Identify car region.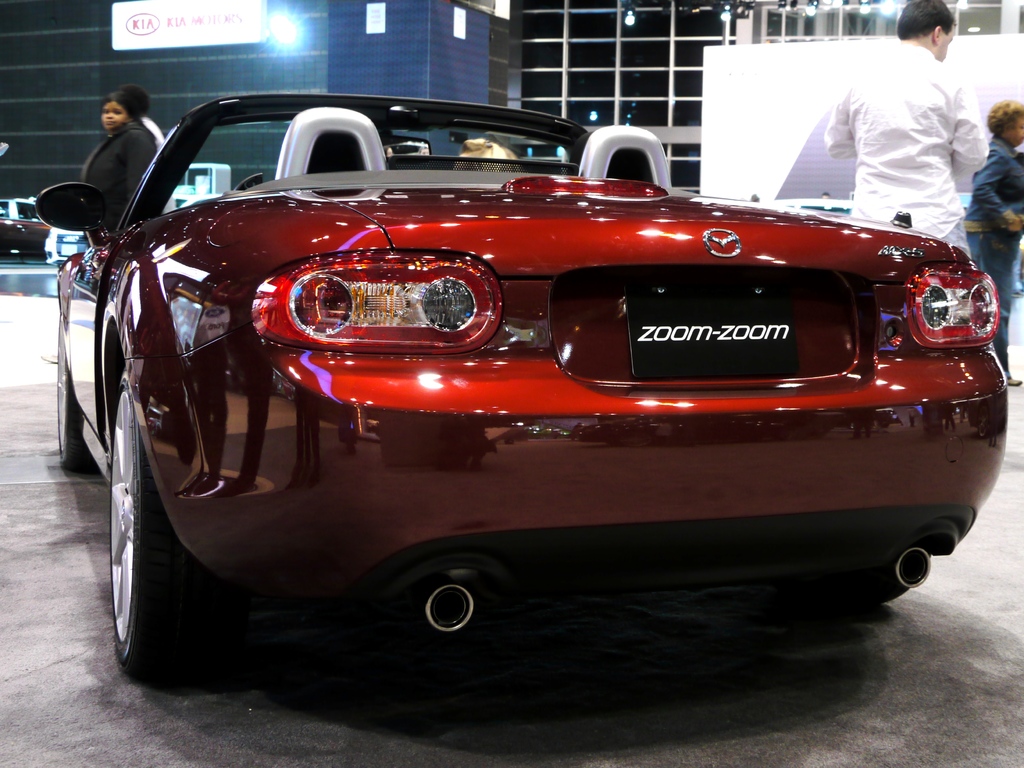
Region: [x1=764, y1=198, x2=855, y2=214].
